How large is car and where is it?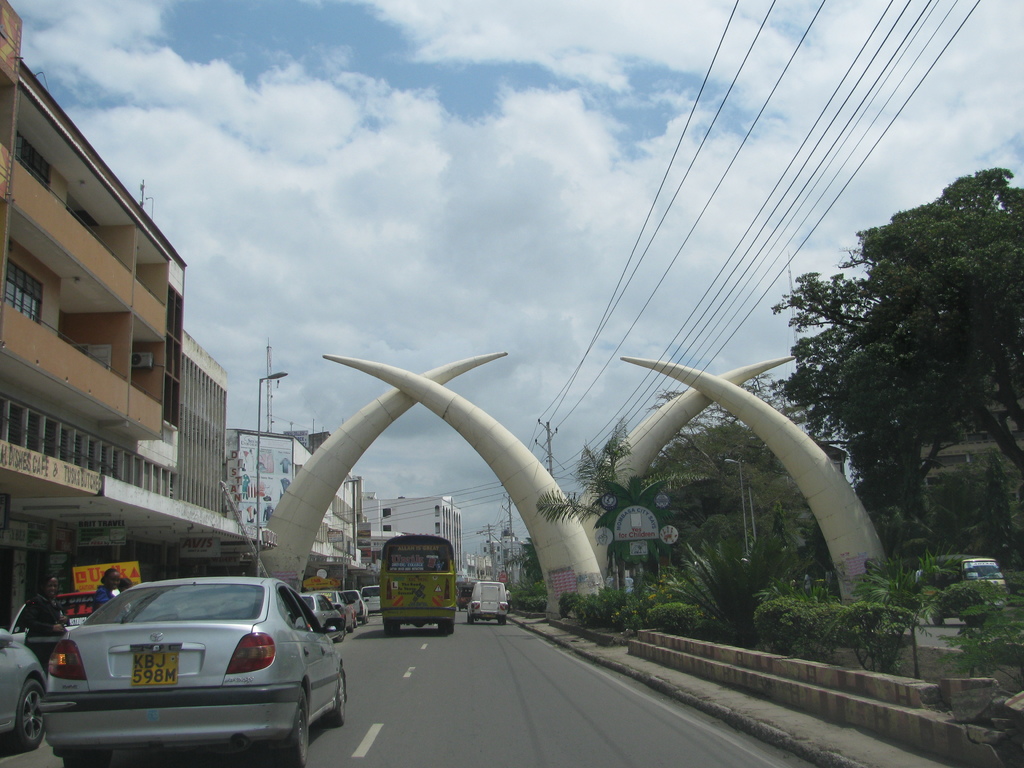
Bounding box: left=8, top=572, right=352, bottom=758.
